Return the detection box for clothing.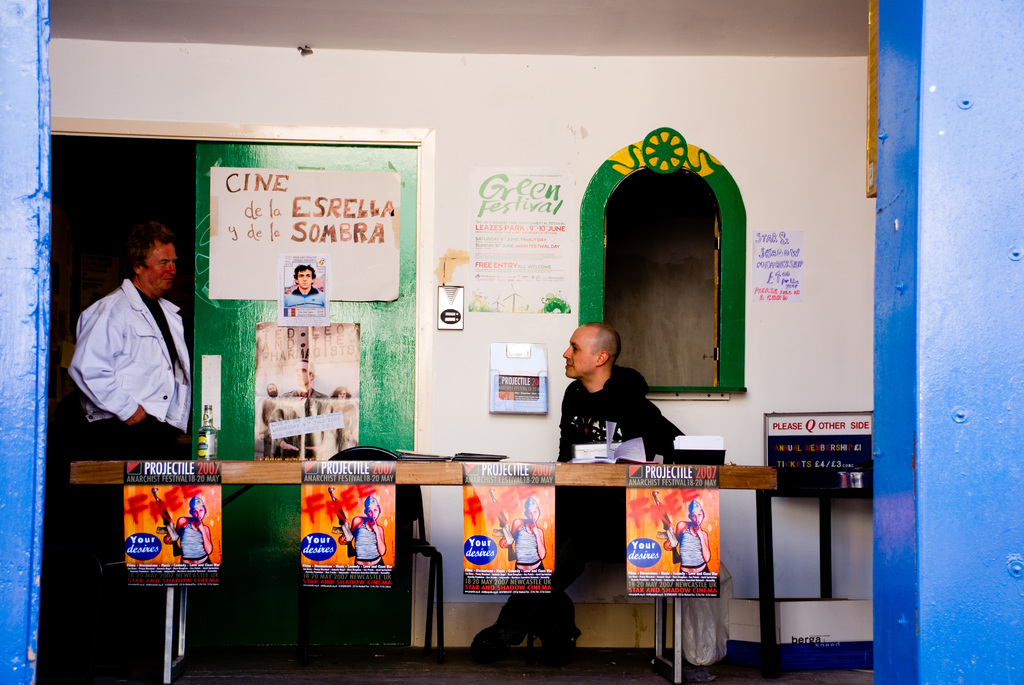
Rect(557, 358, 689, 608).
